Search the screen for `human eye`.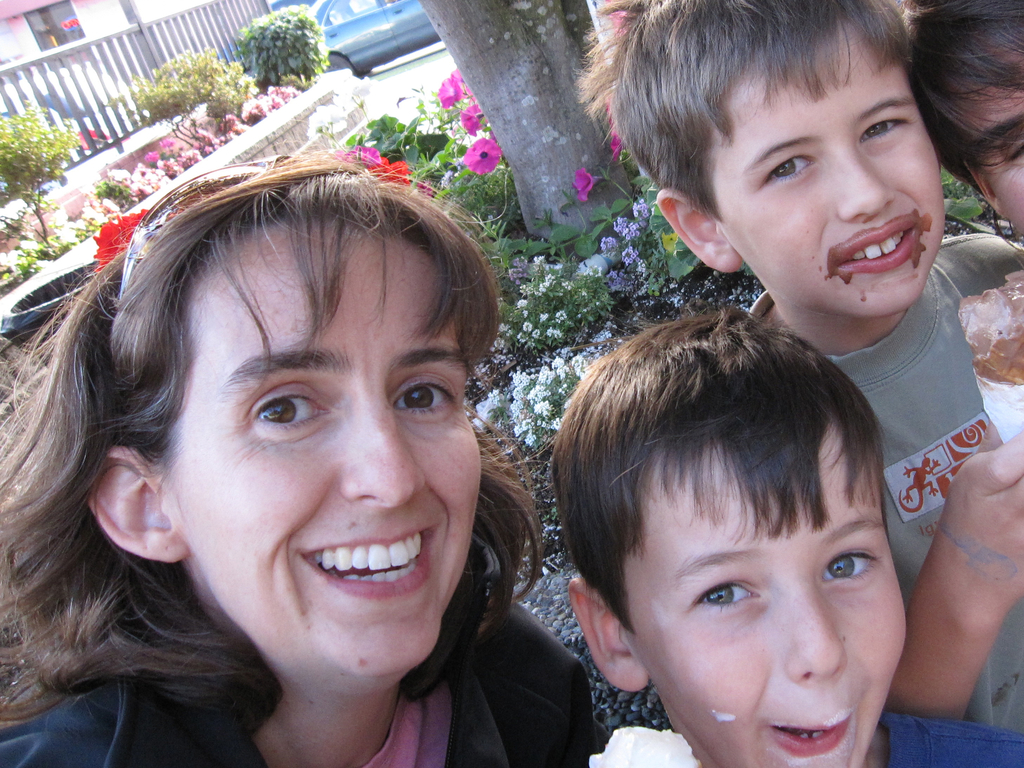
Found at crop(819, 549, 886, 587).
